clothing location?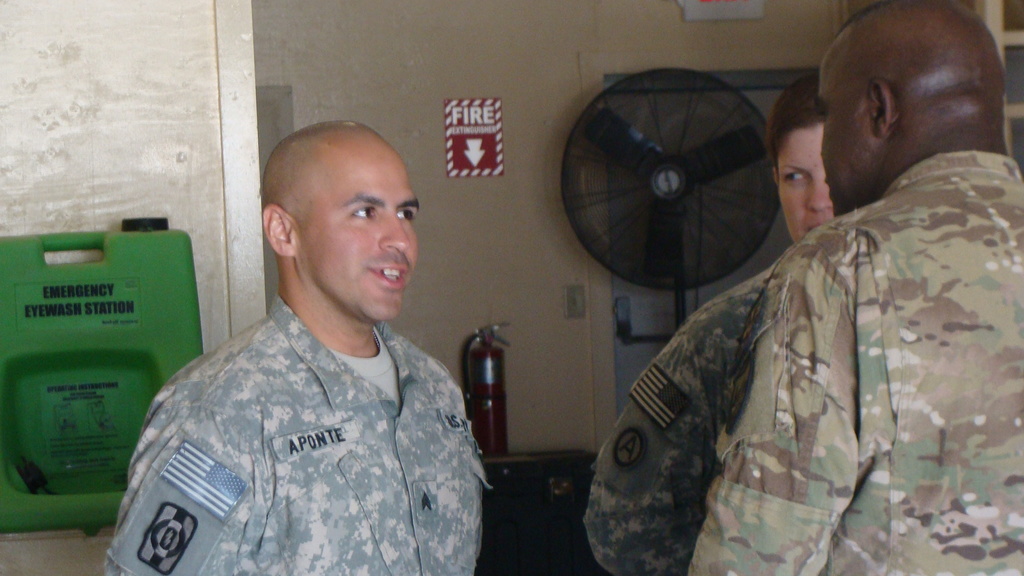
box=[582, 260, 776, 575]
